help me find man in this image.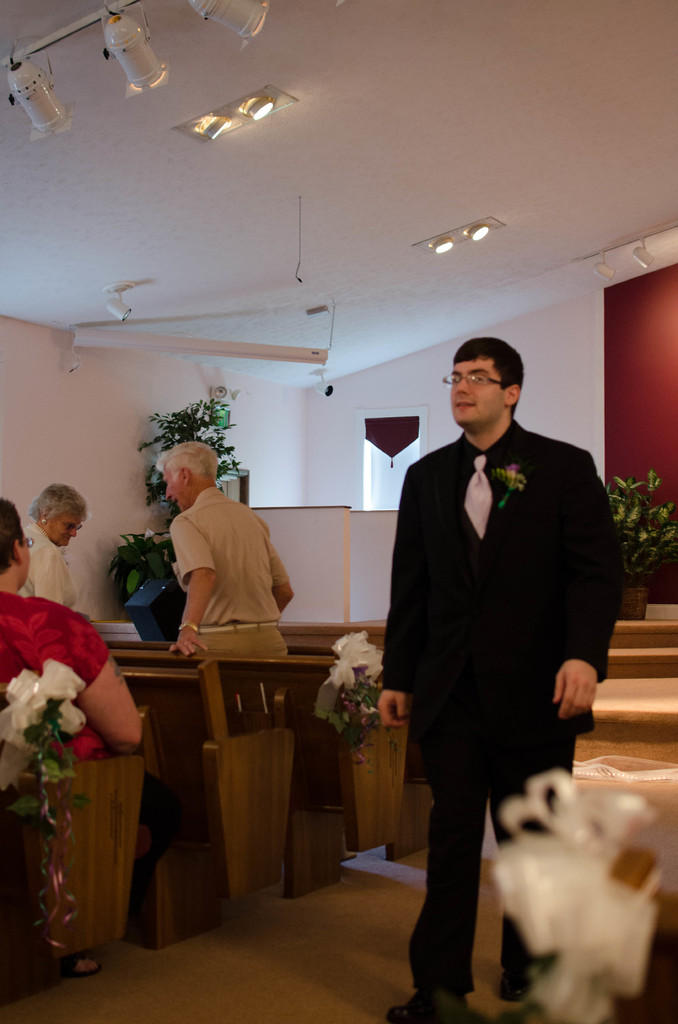
Found it: <region>0, 493, 143, 800</region>.
